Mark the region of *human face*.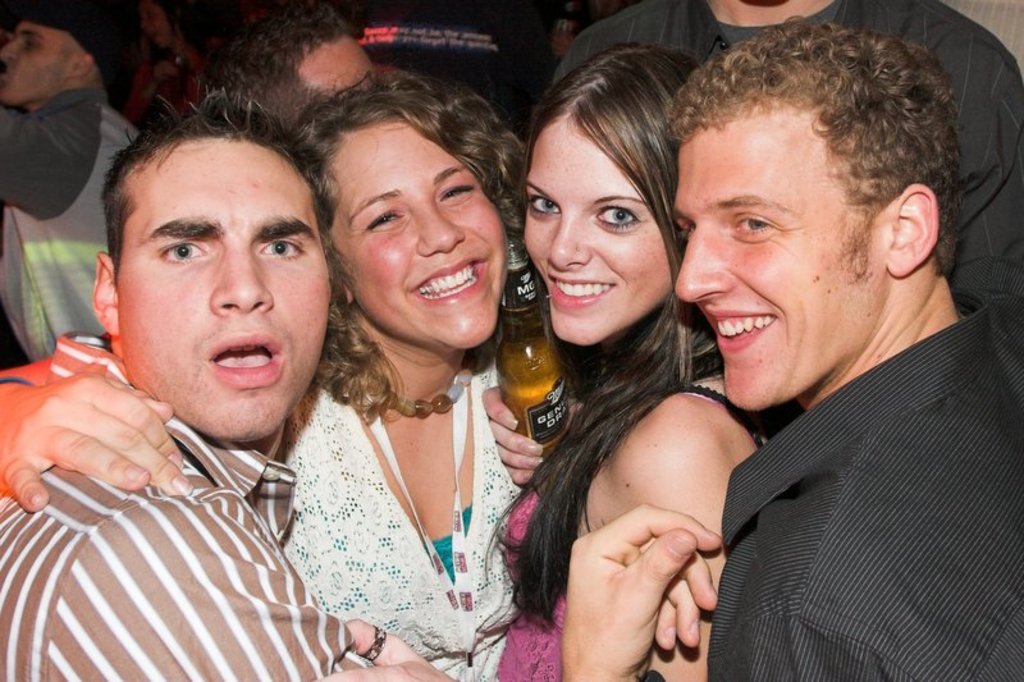
Region: [left=317, top=115, right=513, bottom=358].
